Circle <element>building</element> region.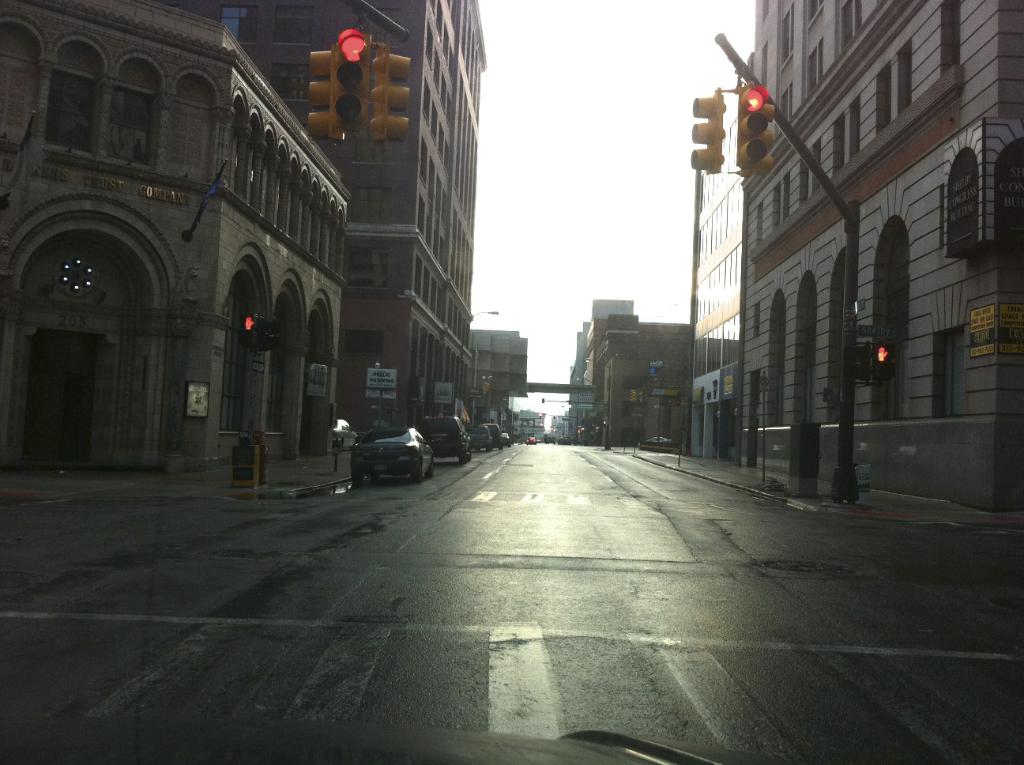
Region: [left=693, top=2, right=1023, bottom=504].
